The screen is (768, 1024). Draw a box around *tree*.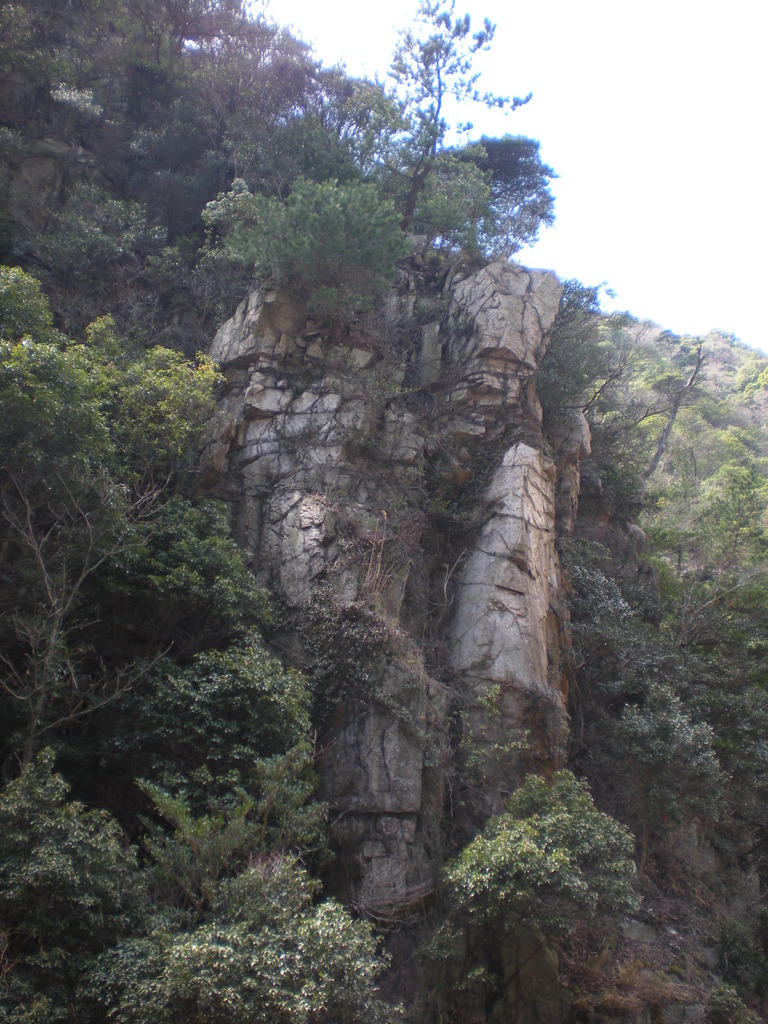
{"left": 0, "top": 301, "right": 191, "bottom": 791}.
